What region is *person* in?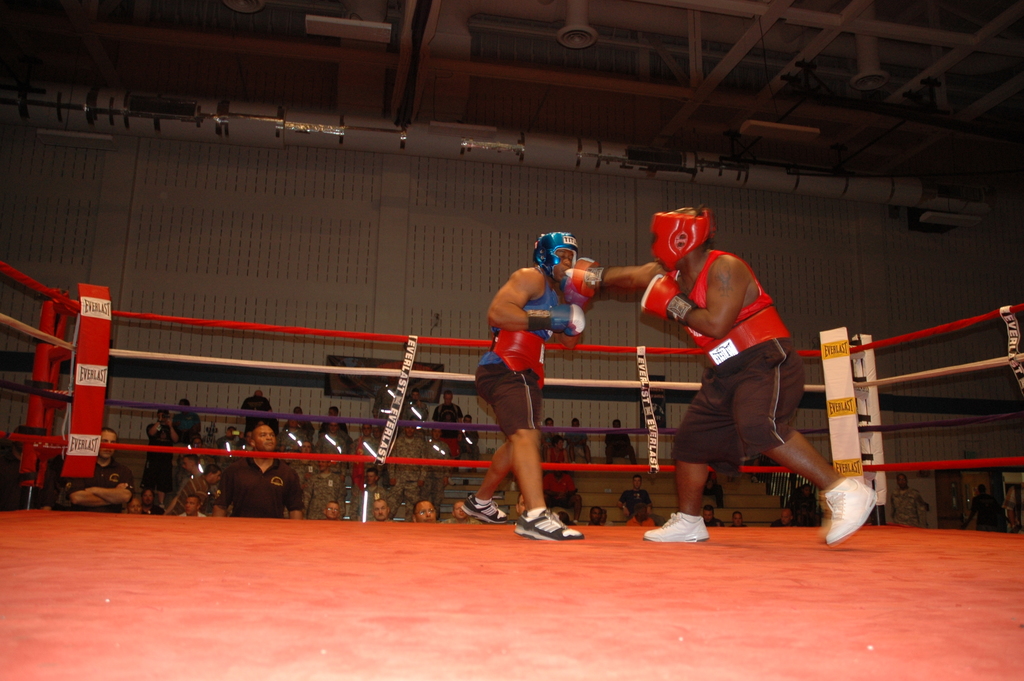
region(614, 477, 655, 529).
